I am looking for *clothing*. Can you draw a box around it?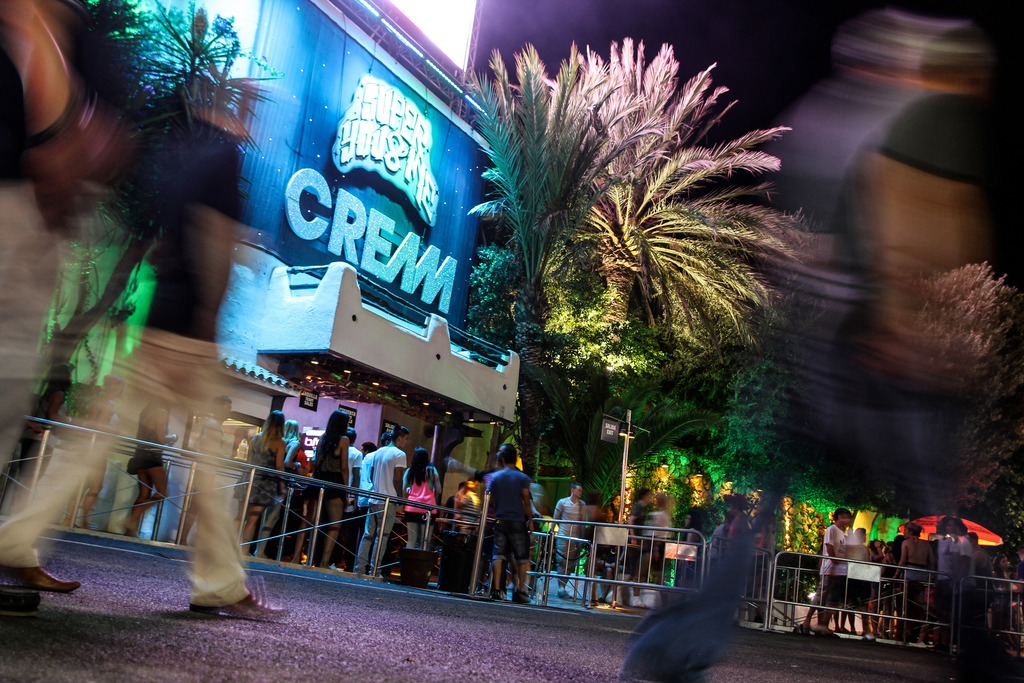
Sure, the bounding box is Rect(817, 522, 844, 601).
